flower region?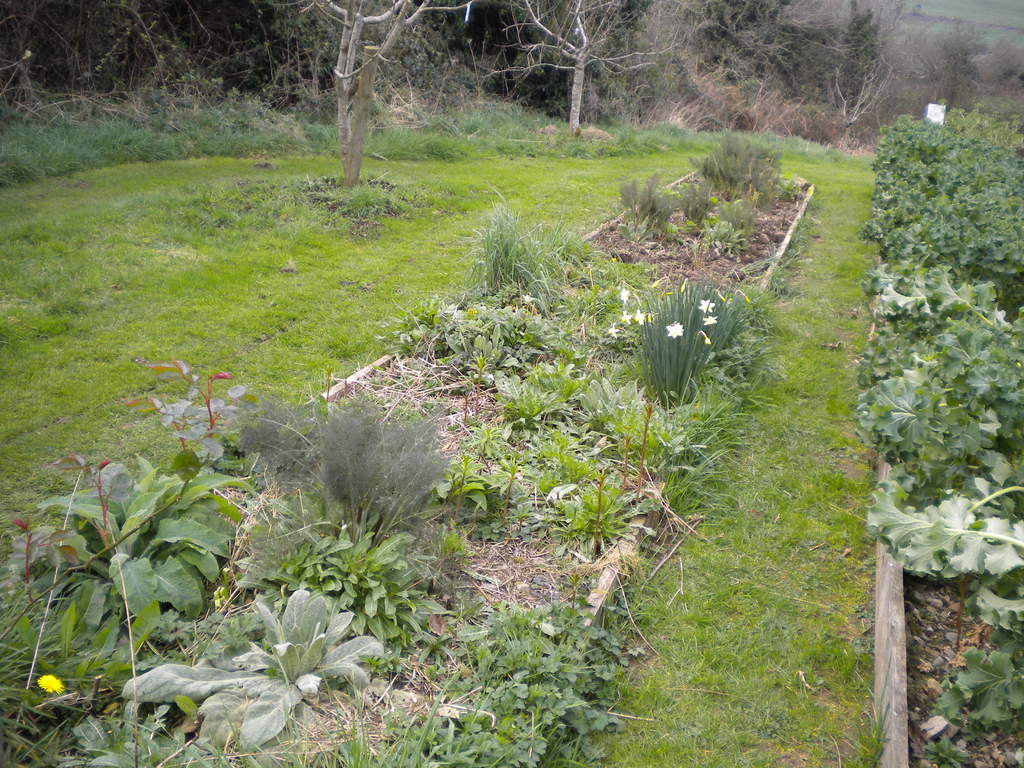
BBox(619, 282, 631, 302)
